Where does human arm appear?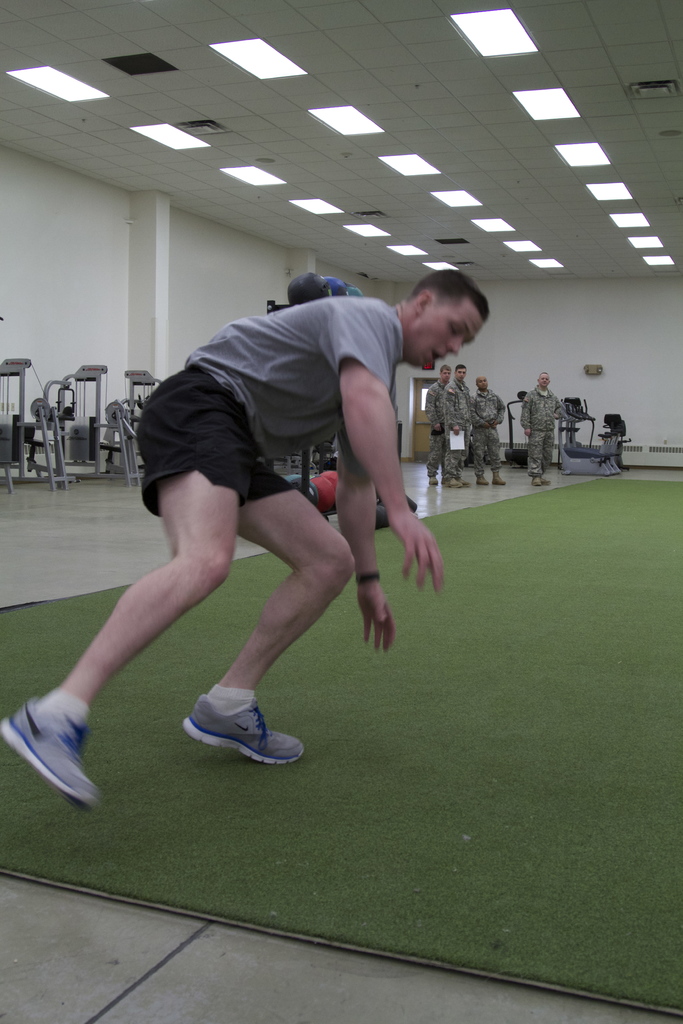
Appears at [483, 400, 509, 431].
